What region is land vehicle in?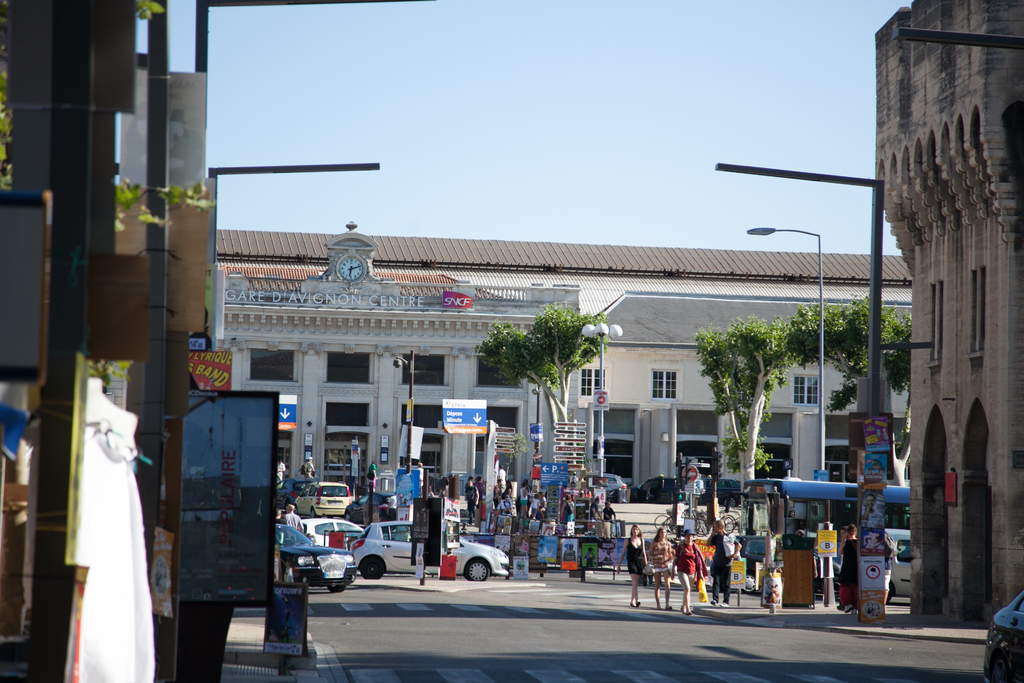
box(697, 507, 736, 535).
